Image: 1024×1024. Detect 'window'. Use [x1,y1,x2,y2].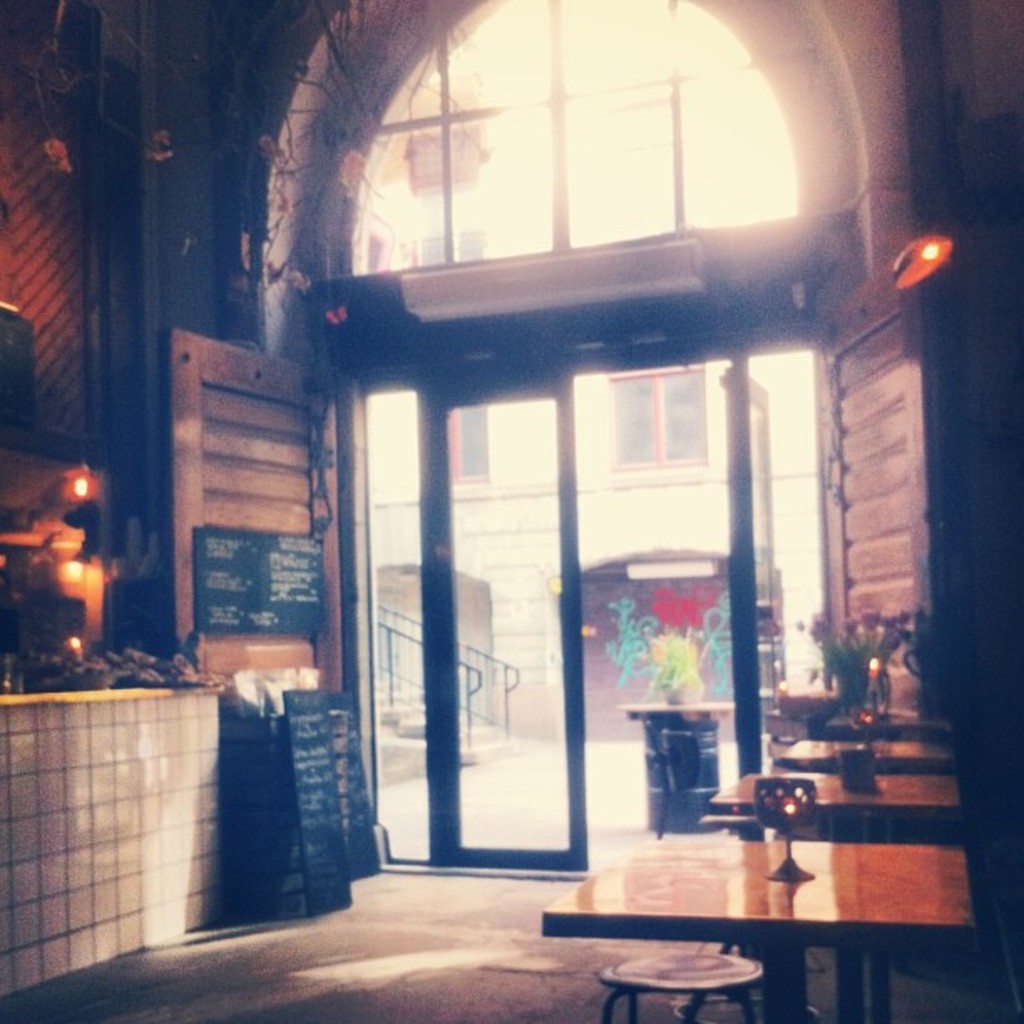
[437,402,494,492].
